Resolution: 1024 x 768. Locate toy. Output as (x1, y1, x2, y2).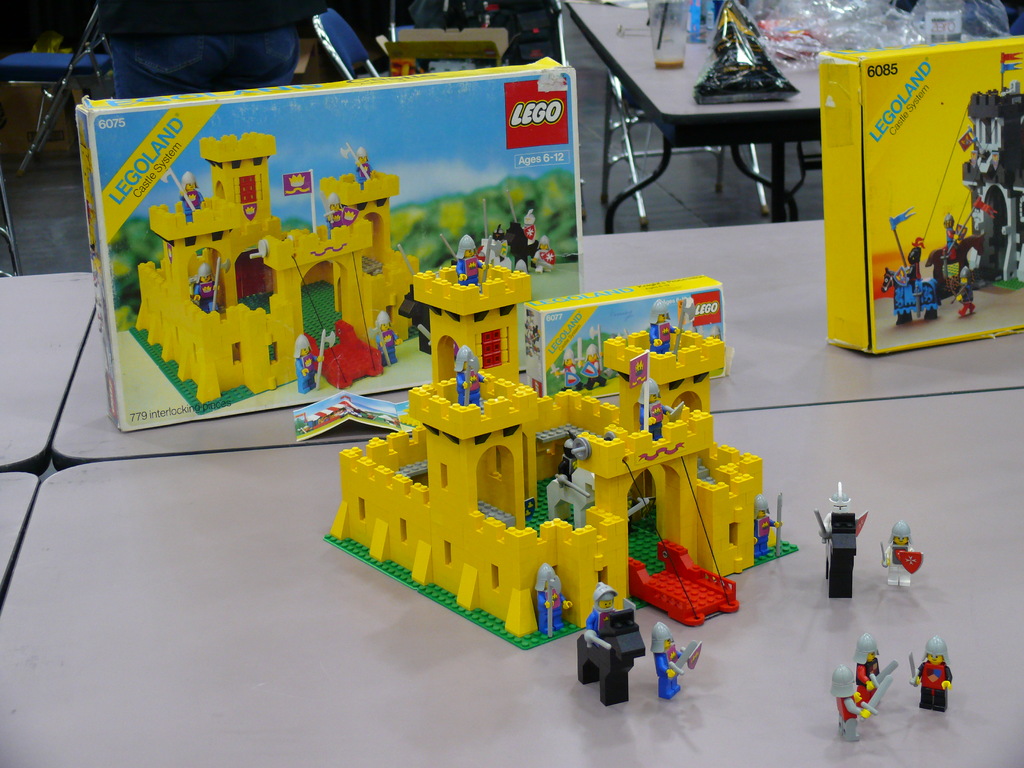
(815, 479, 868, 598).
